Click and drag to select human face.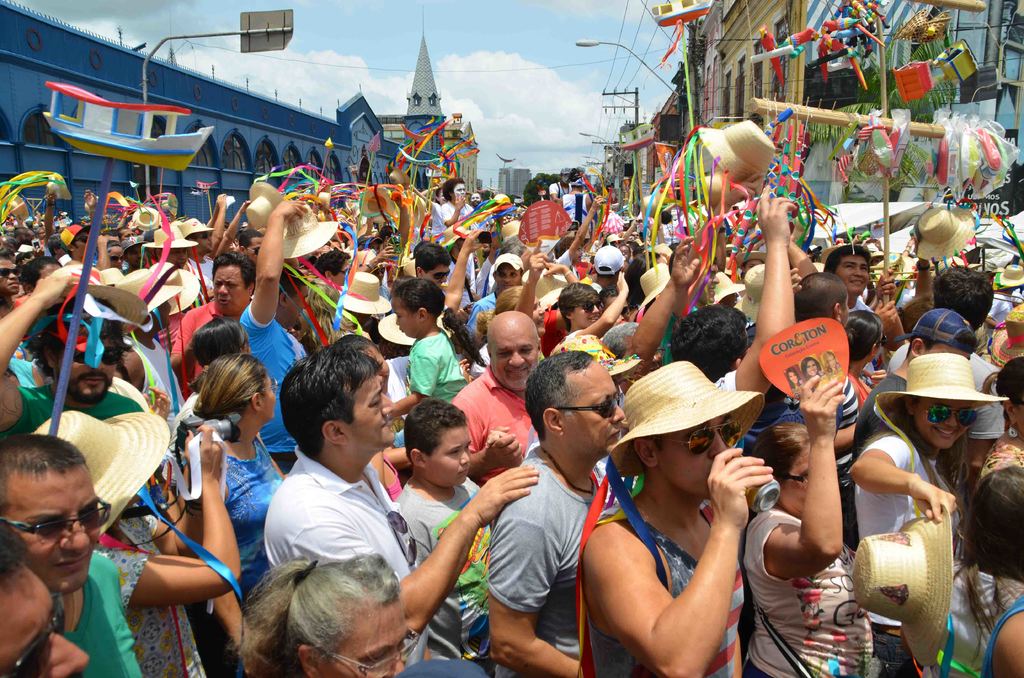
Selection: {"left": 3, "top": 259, "right": 19, "bottom": 295}.
